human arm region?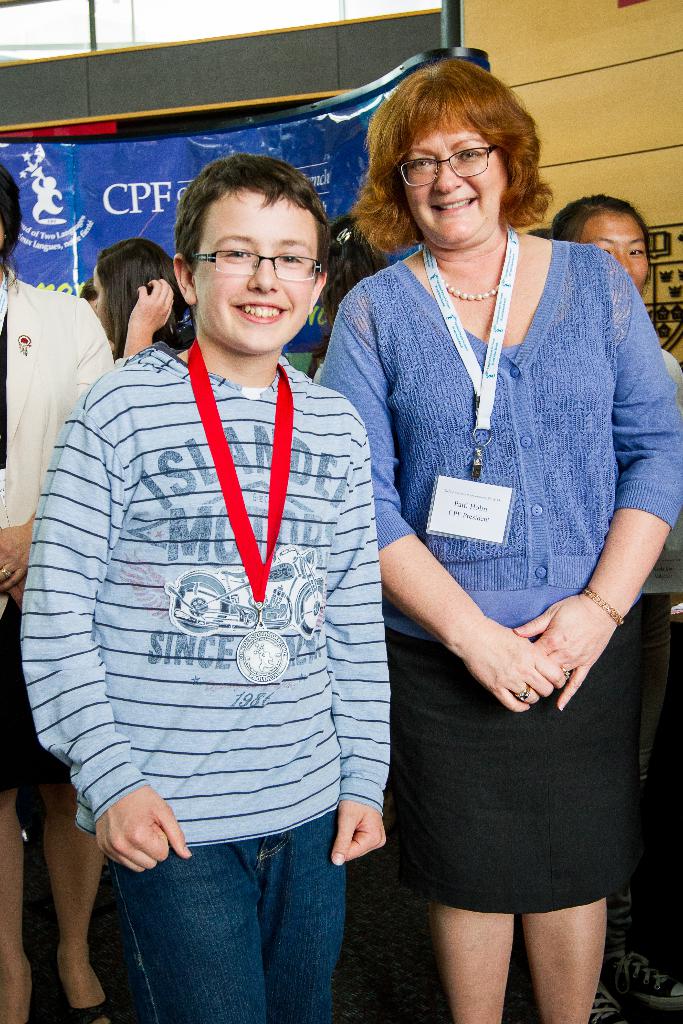
detection(375, 535, 565, 714)
